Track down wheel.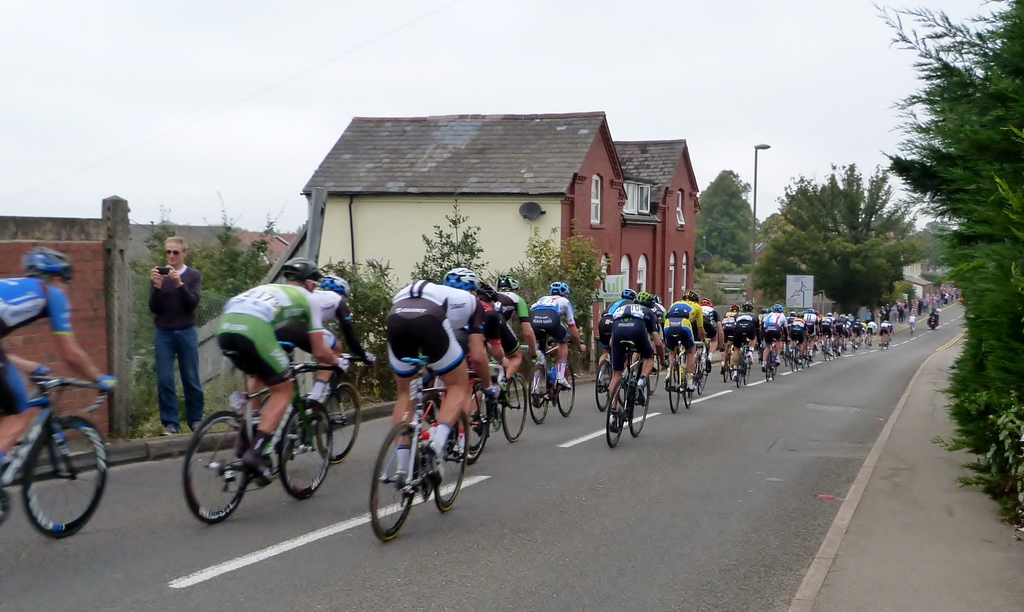
Tracked to pyautogui.locateOnScreen(315, 382, 361, 464).
